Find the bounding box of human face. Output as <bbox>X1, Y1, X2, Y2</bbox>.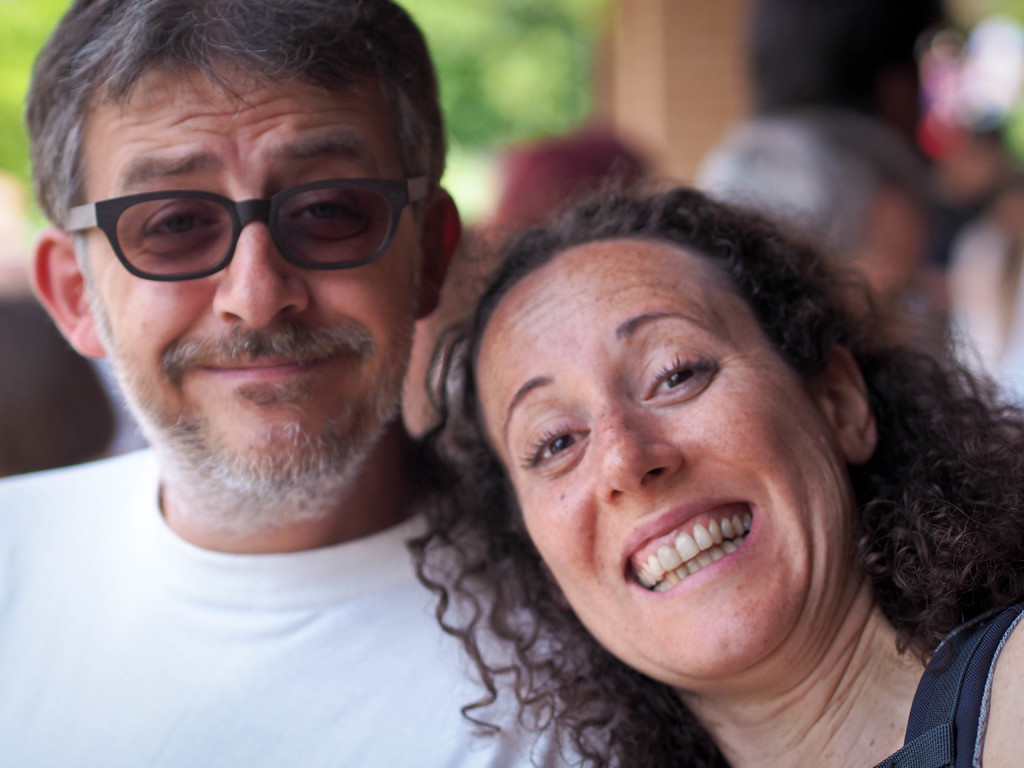
<bbox>478, 245, 852, 701</bbox>.
